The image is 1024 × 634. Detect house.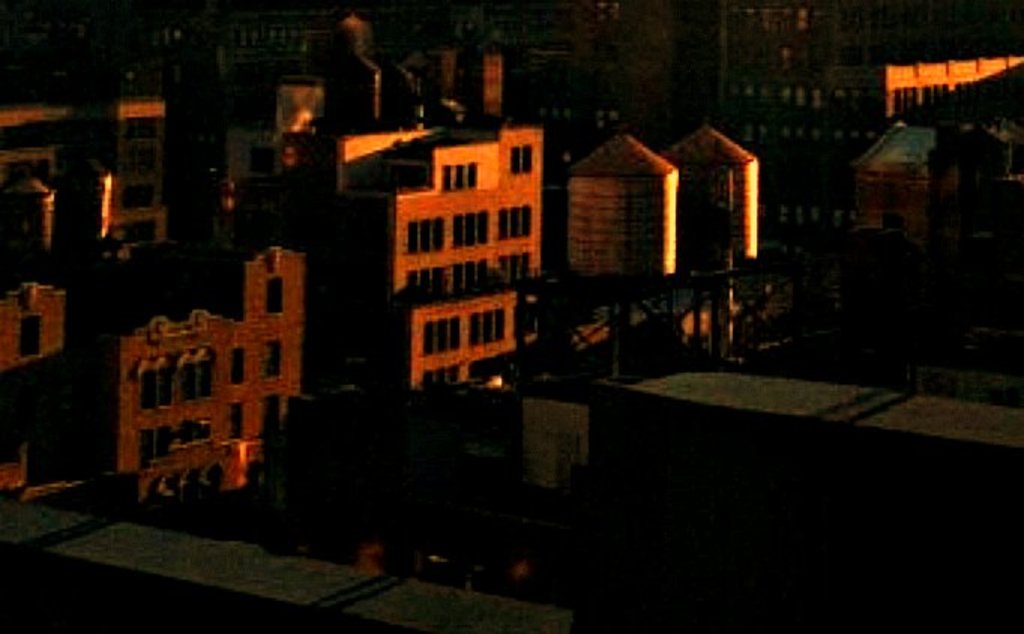
Detection: <bbox>0, 56, 547, 505</bbox>.
